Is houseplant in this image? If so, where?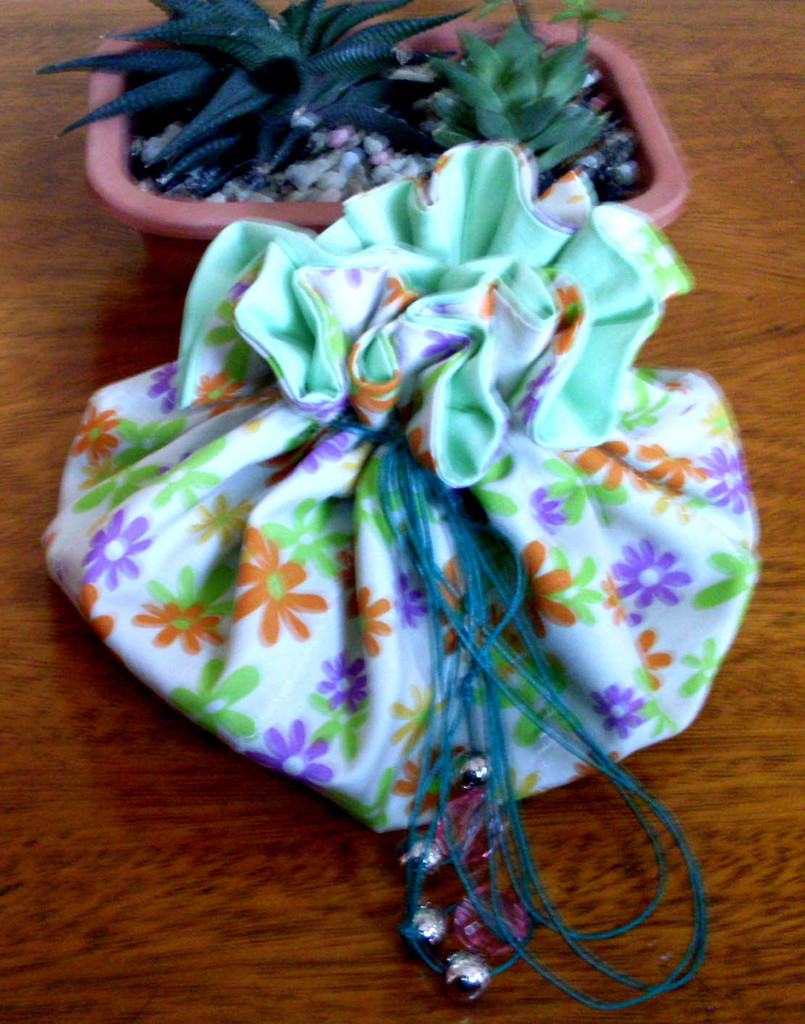
Yes, at bbox=[42, 0, 691, 247].
